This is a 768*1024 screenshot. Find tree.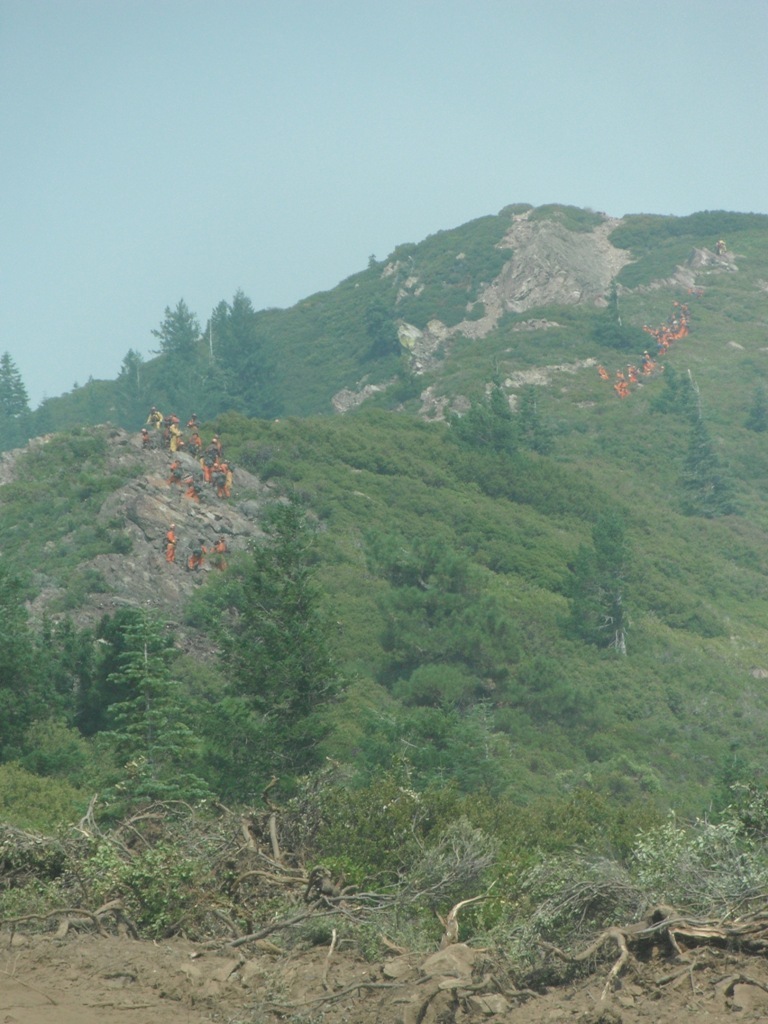
Bounding box: (596, 274, 664, 351).
